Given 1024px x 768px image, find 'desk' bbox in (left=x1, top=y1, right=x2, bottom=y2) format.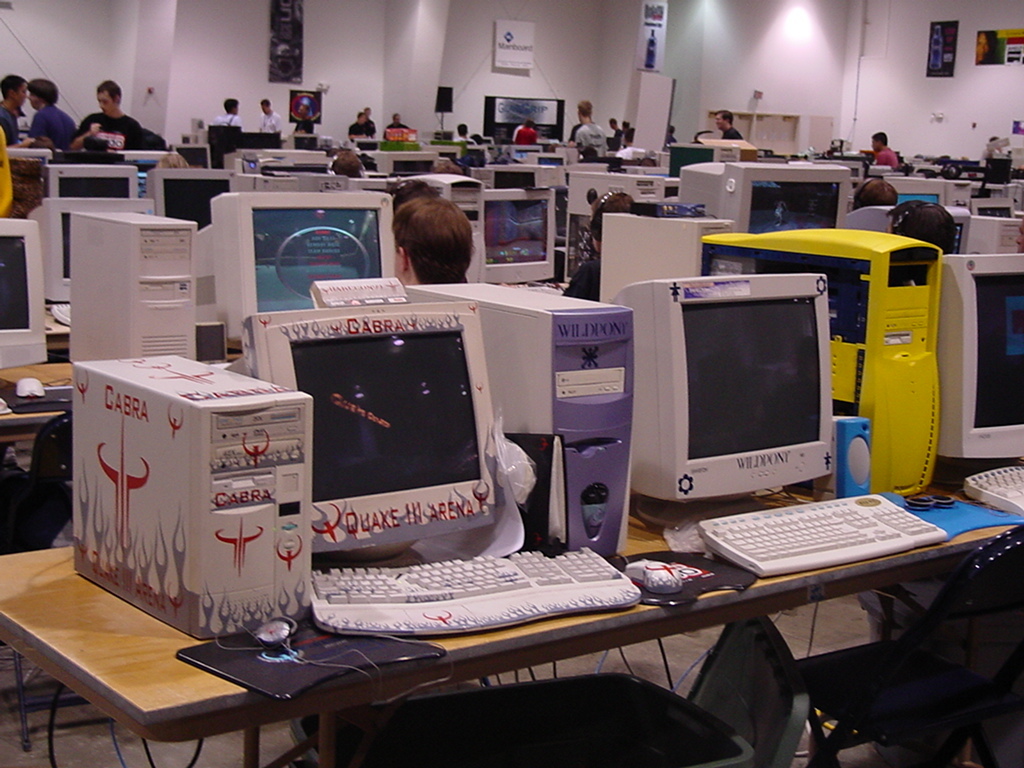
(left=33, top=506, right=965, bottom=745).
